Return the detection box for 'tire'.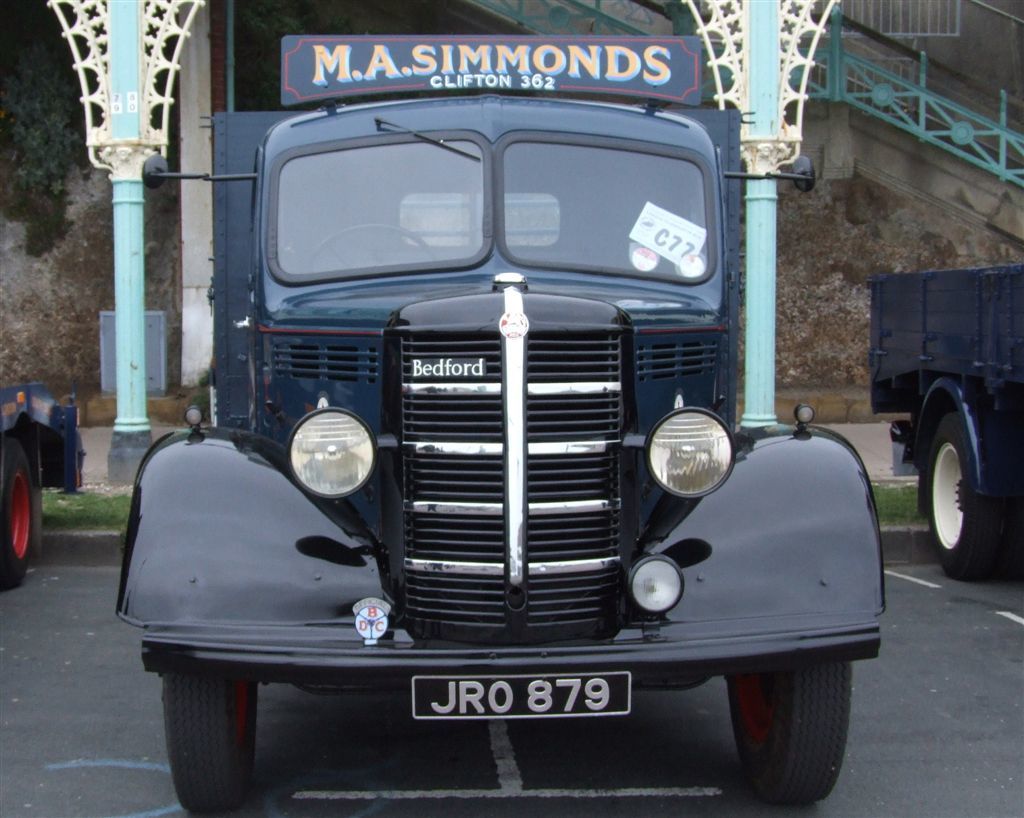
l=726, t=660, r=850, b=803.
